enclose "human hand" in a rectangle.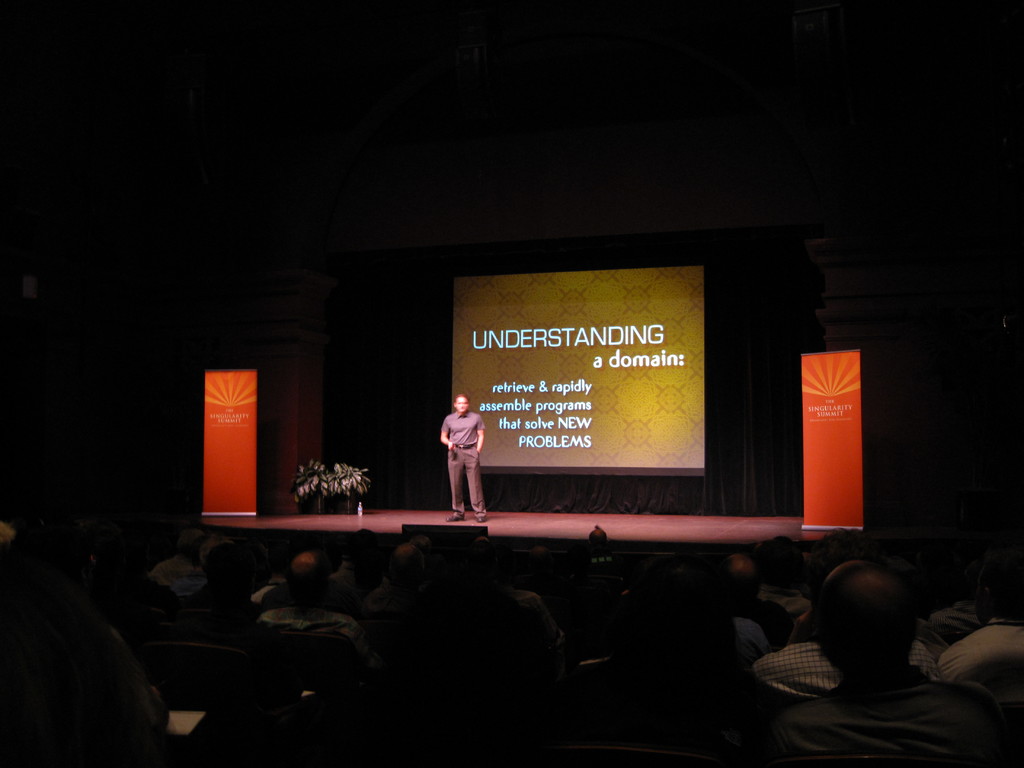
bbox=(447, 443, 453, 450).
